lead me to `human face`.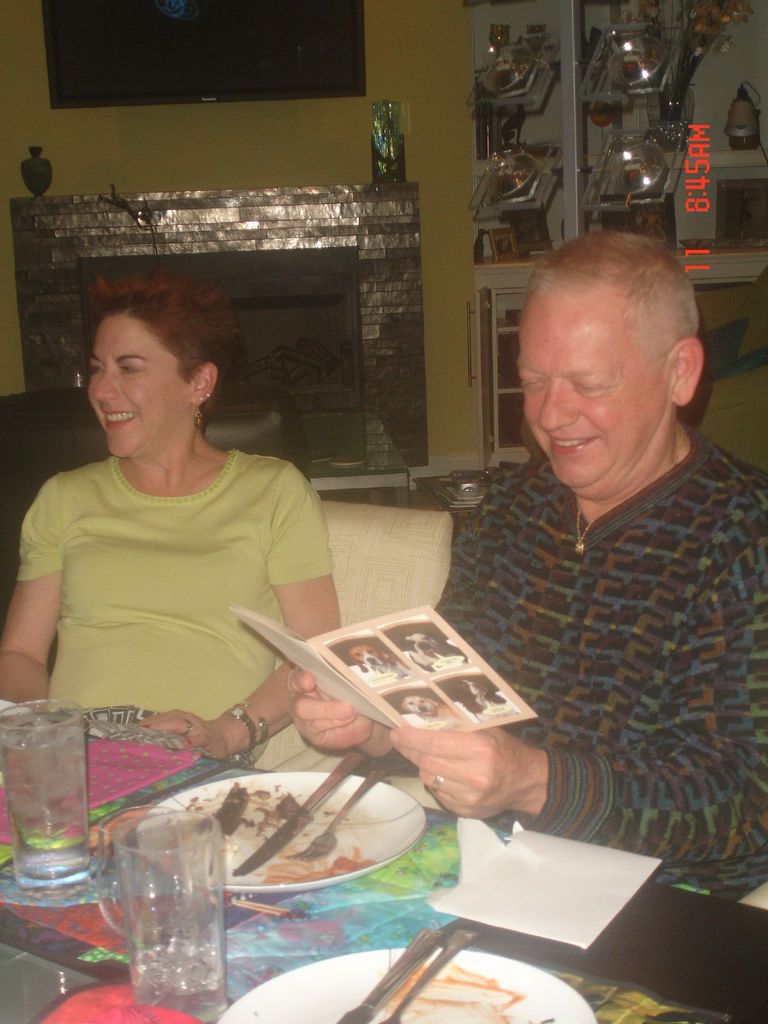
Lead to l=515, t=287, r=671, b=492.
